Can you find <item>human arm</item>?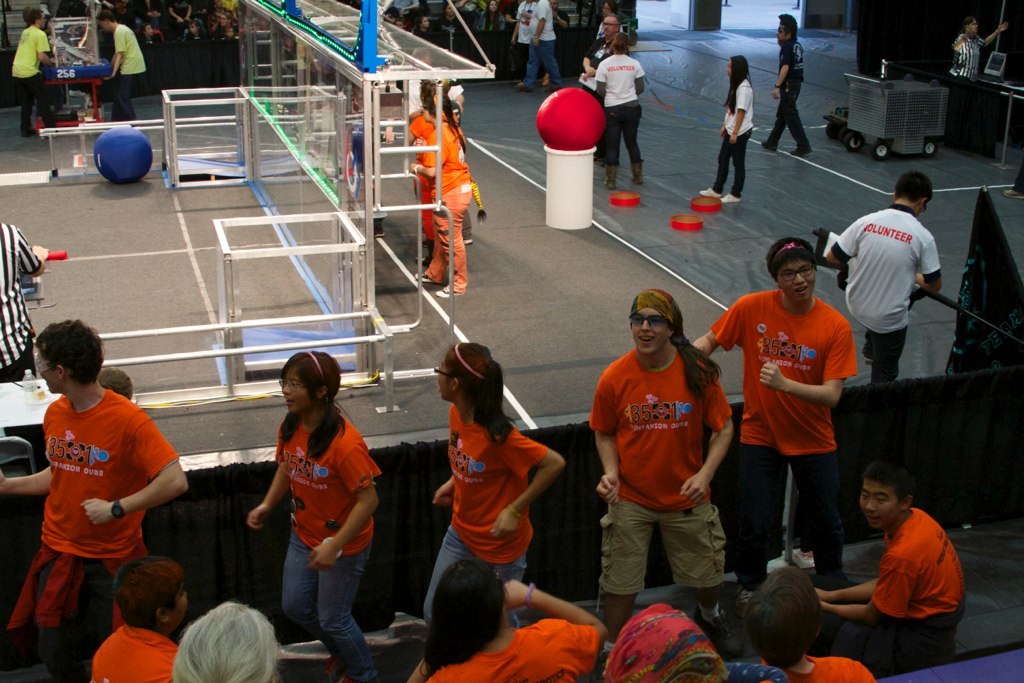
Yes, bounding box: box(241, 467, 294, 530).
